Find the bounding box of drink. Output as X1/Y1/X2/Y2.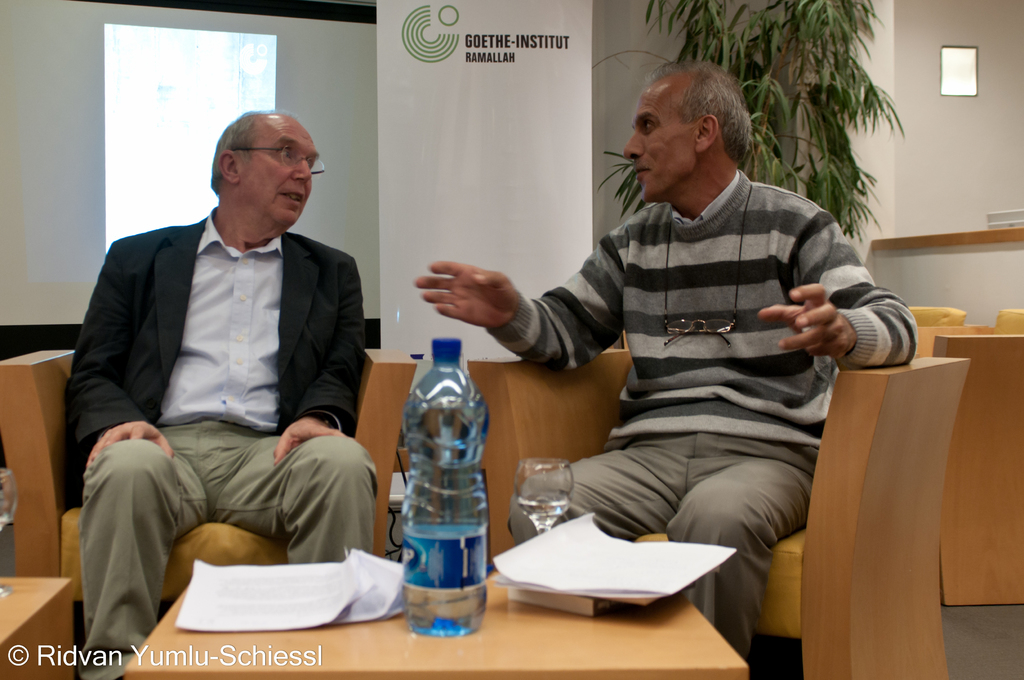
403/331/494/636.
